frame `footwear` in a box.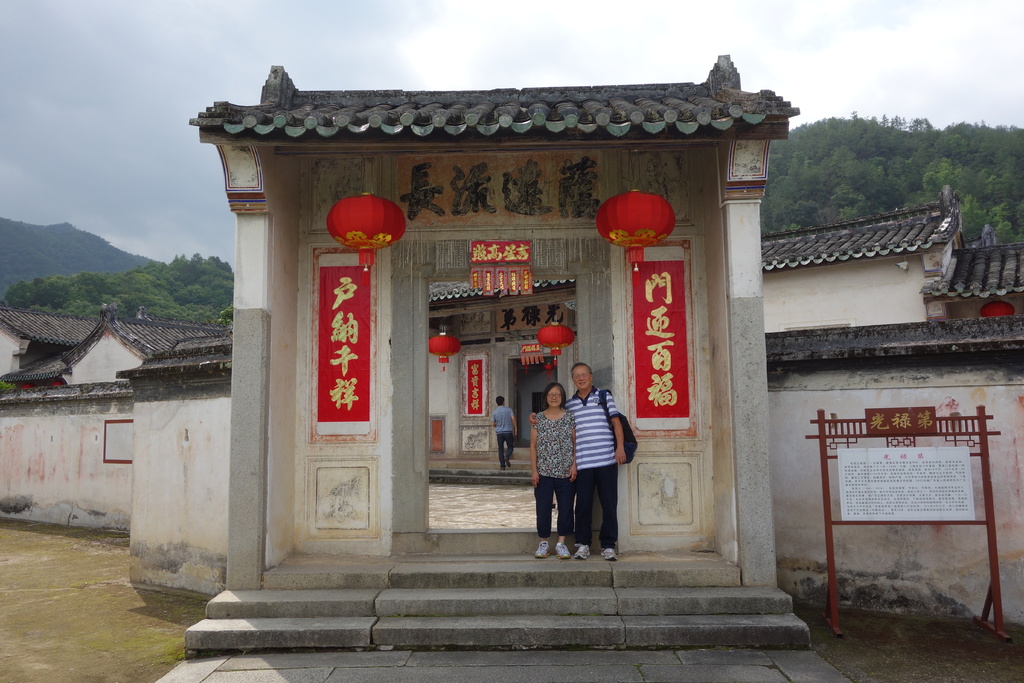
582/541/595/559.
